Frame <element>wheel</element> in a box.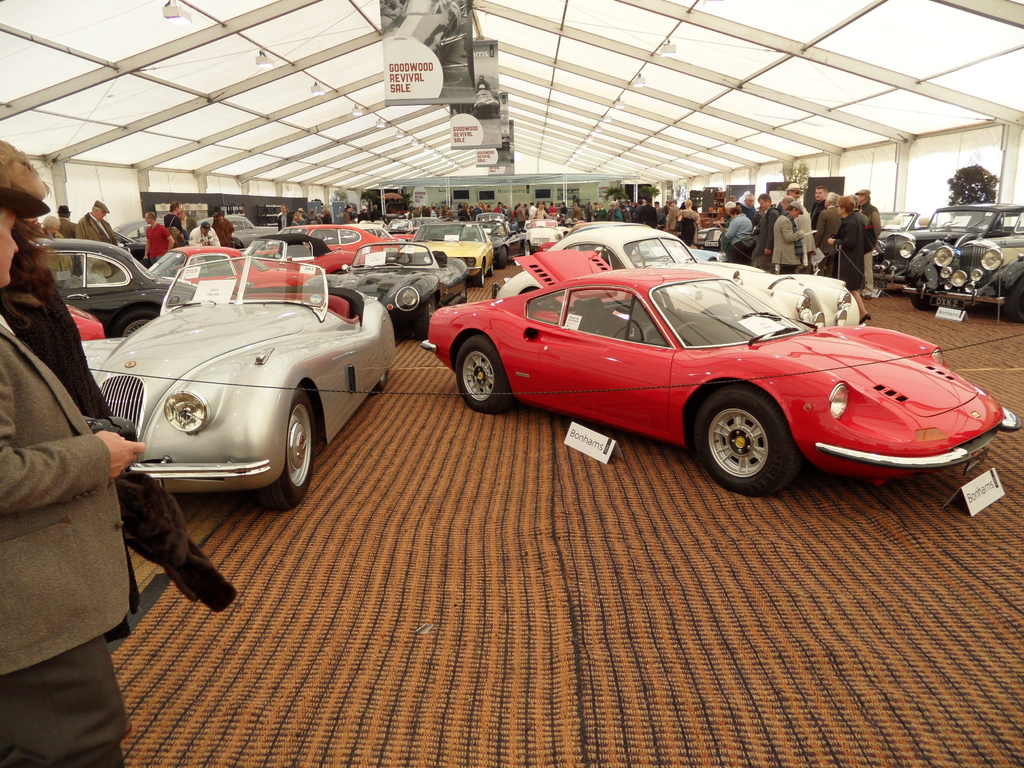
region(456, 283, 467, 303).
